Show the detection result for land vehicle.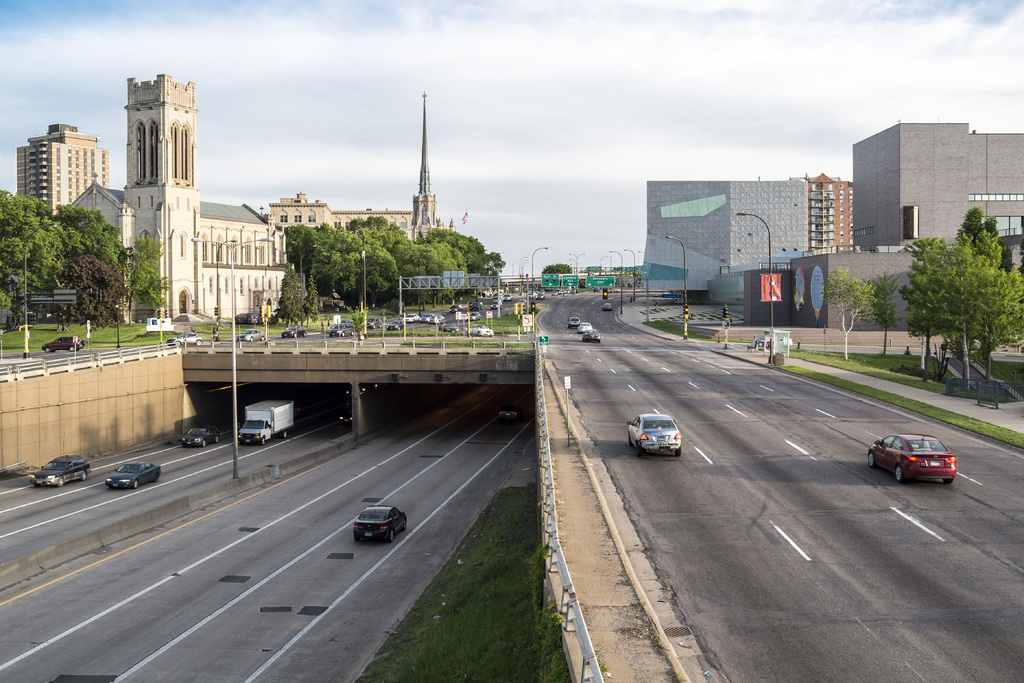
crop(452, 306, 459, 315).
